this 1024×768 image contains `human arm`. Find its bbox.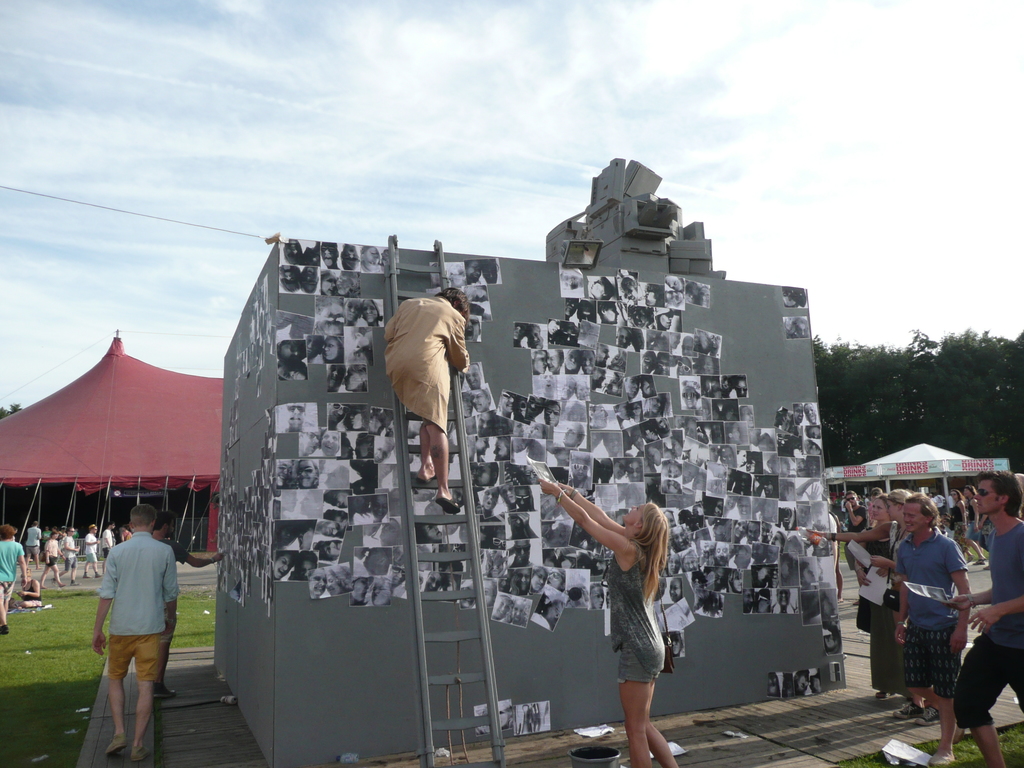
x1=19 y1=538 x2=28 y2=582.
